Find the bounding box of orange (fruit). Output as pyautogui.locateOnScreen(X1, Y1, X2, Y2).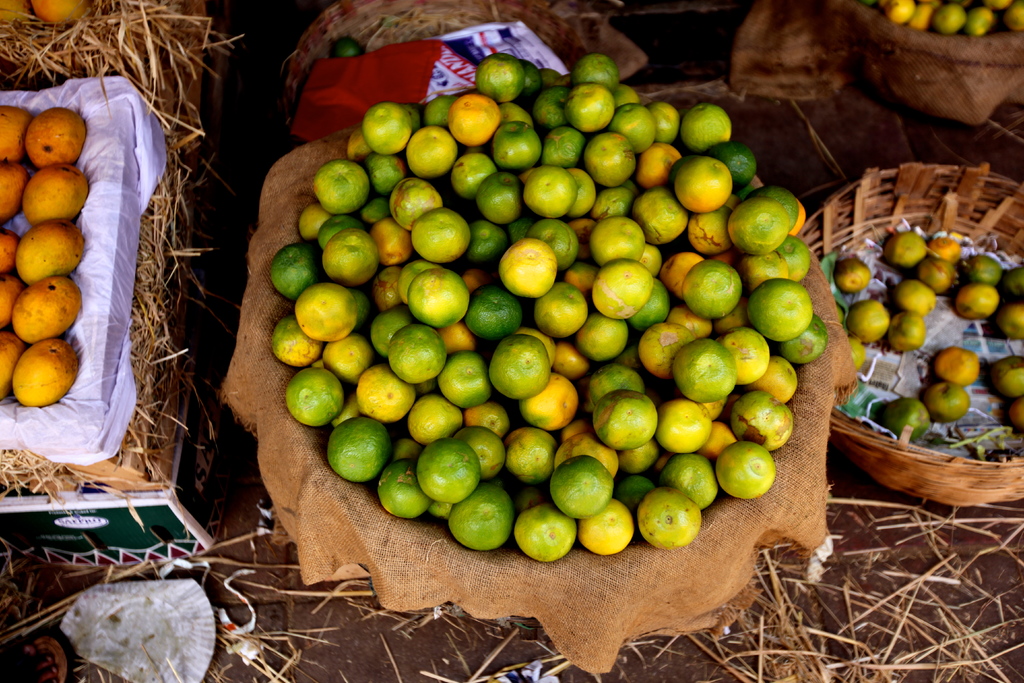
pyautogui.locateOnScreen(326, 419, 378, 482).
